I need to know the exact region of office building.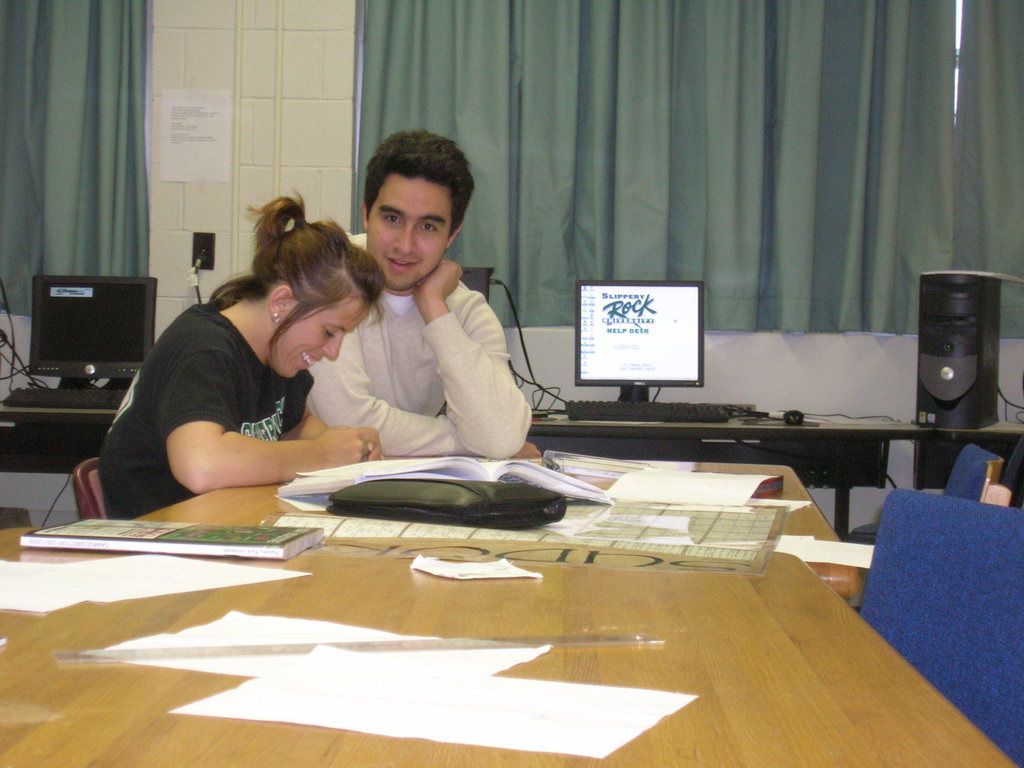
Region: detection(0, 6, 988, 754).
